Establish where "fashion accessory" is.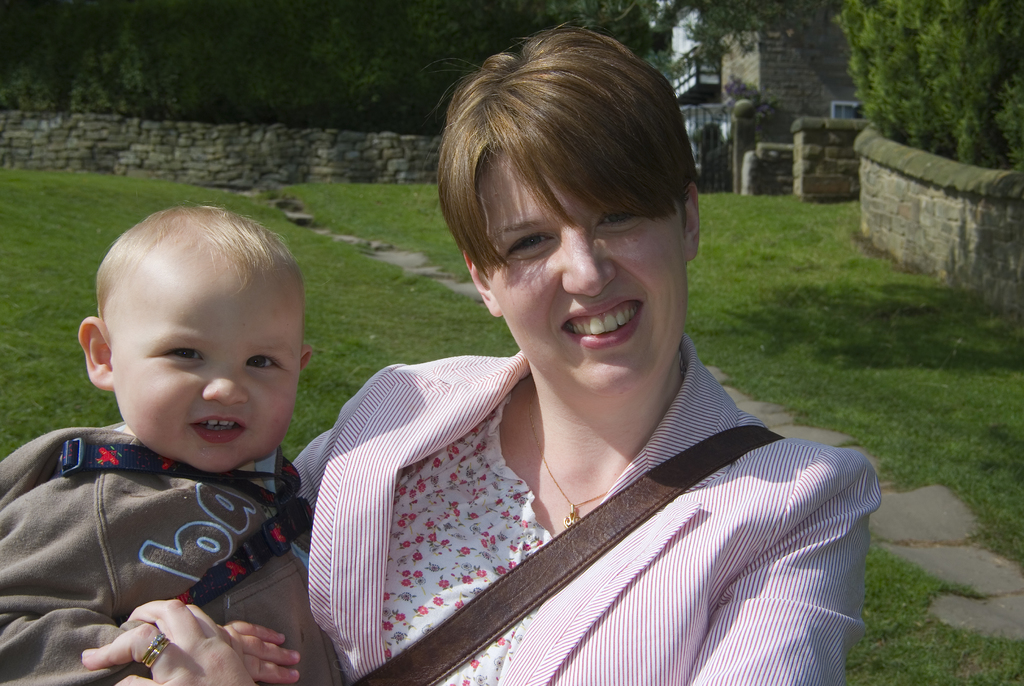
Established at 139, 632, 172, 667.
